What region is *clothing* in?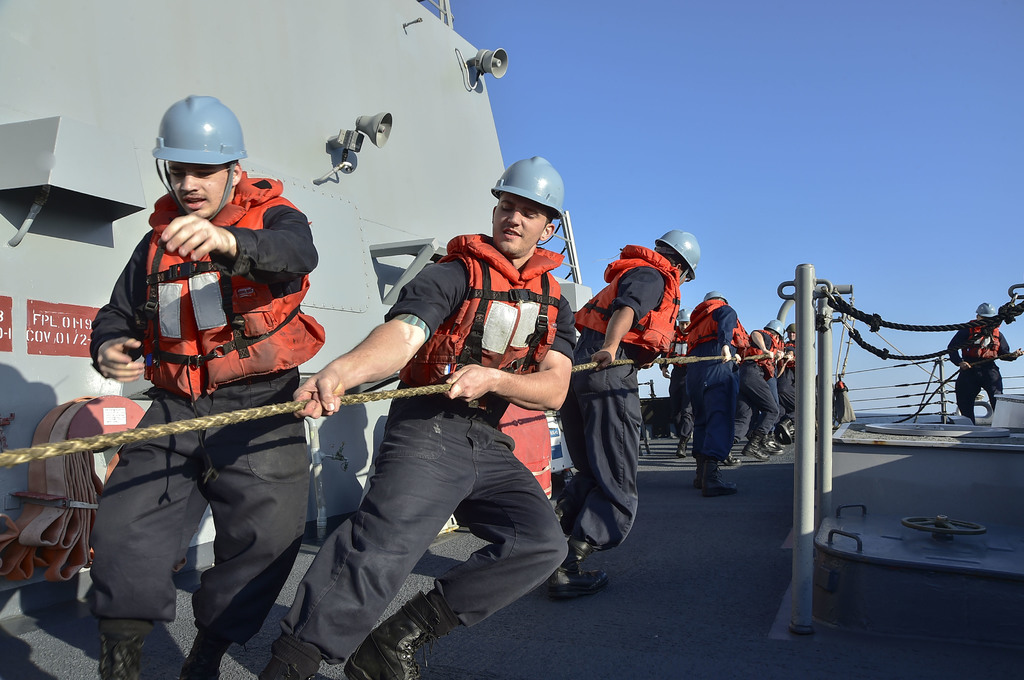
[833,377,855,423].
